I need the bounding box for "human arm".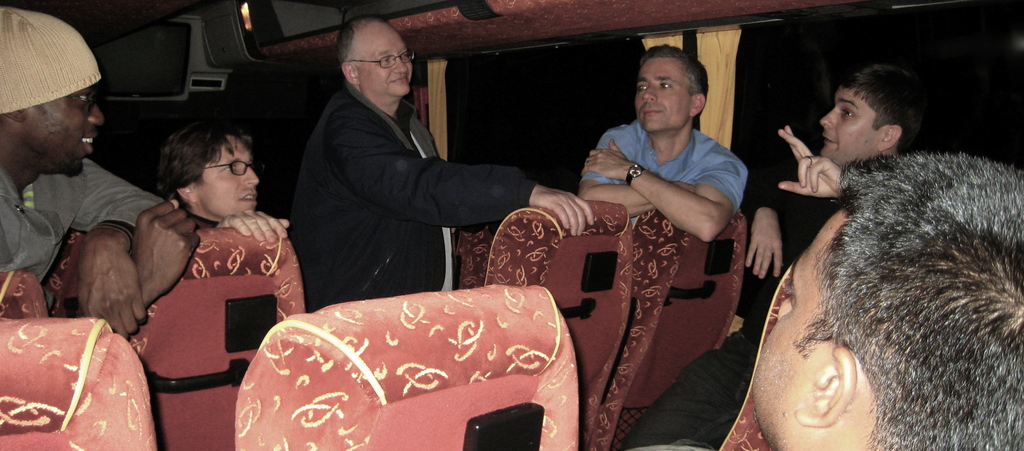
Here it is: <bbox>128, 190, 198, 310</bbox>.
